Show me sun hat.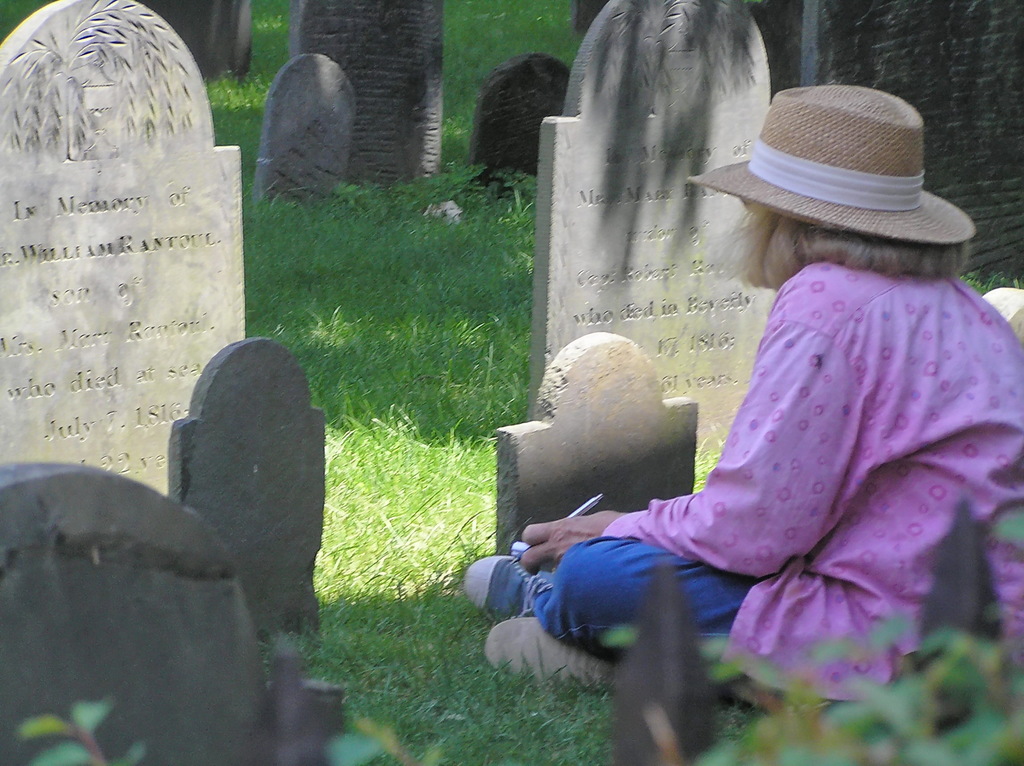
sun hat is here: locate(681, 82, 982, 259).
